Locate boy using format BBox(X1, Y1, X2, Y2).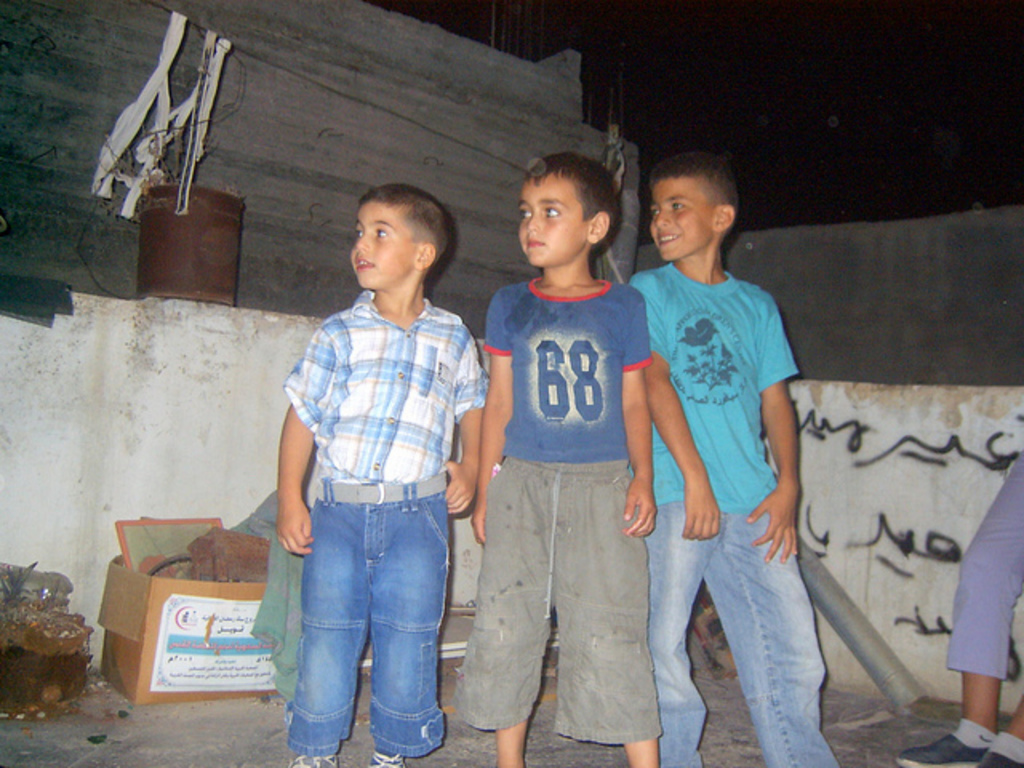
BBox(451, 136, 659, 767).
